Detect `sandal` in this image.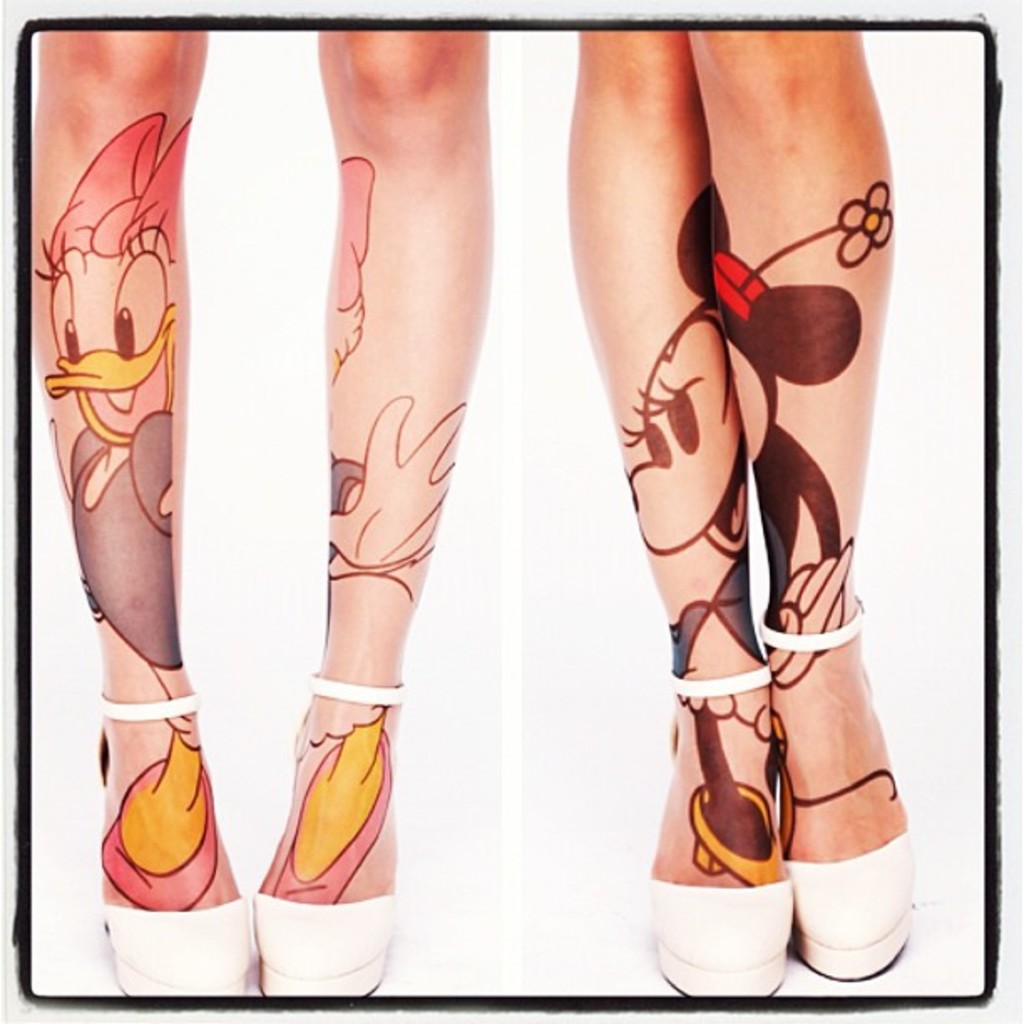
Detection: bbox(249, 676, 410, 1006).
